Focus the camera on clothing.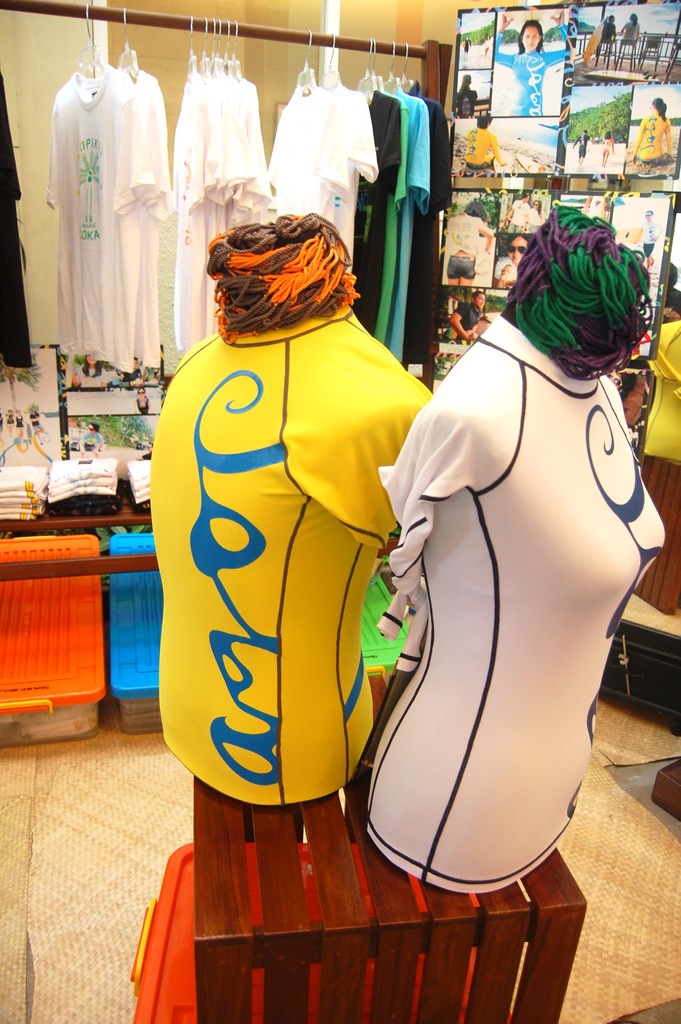
Focus region: (465,124,509,169).
